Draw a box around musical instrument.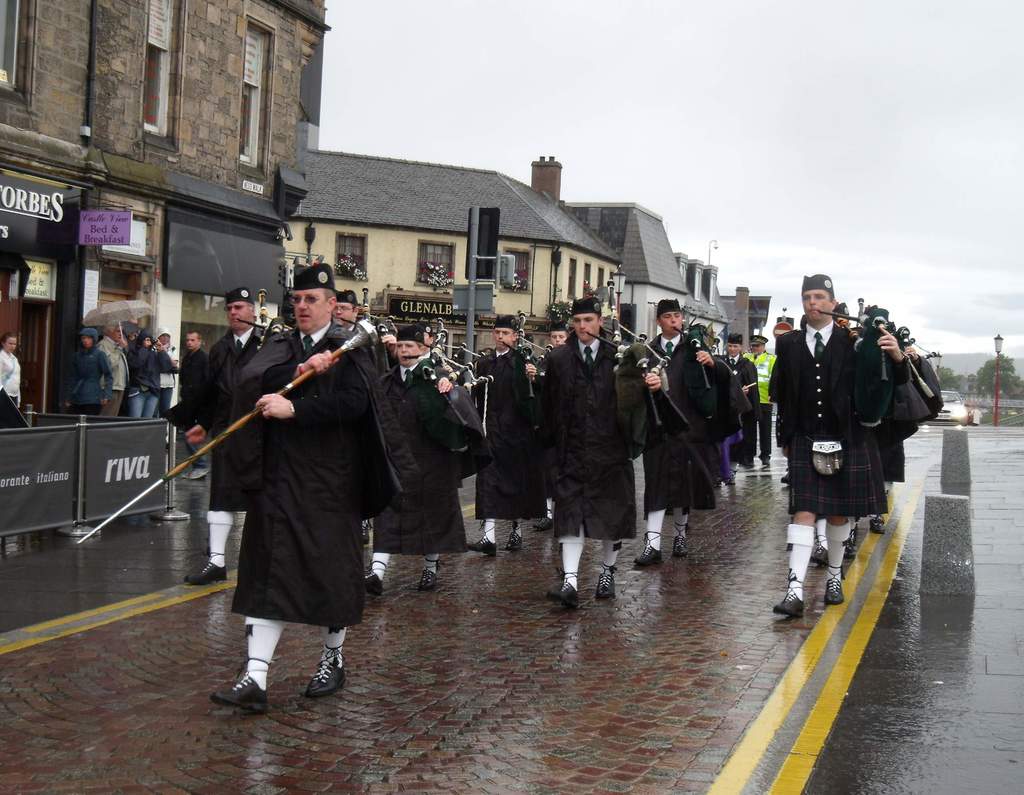
bbox=(236, 291, 285, 354).
